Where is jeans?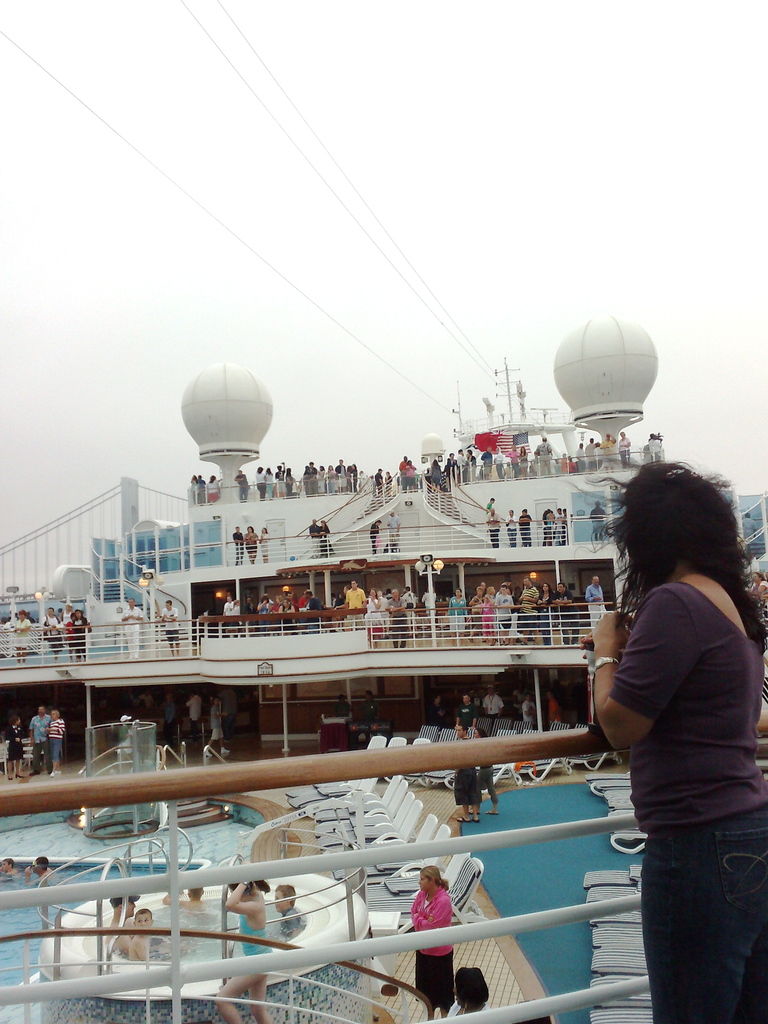
(223, 620, 234, 631).
